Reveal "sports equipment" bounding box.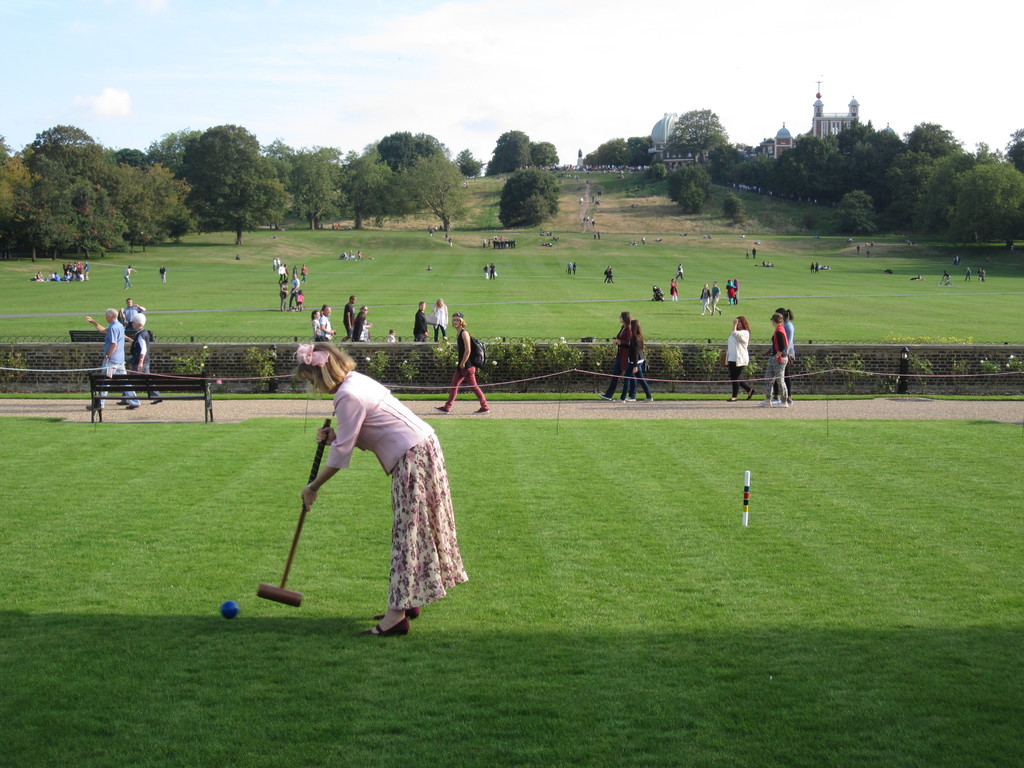
Revealed: {"left": 250, "top": 415, "right": 328, "bottom": 607}.
